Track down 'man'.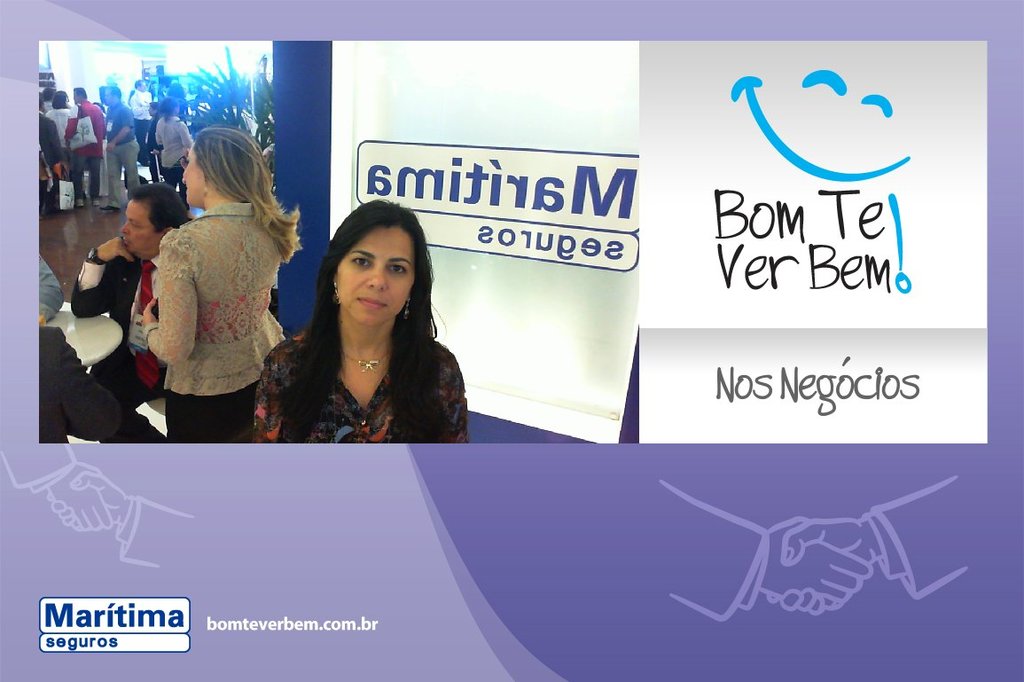
Tracked to Rect(66, 90, 106, 200).
